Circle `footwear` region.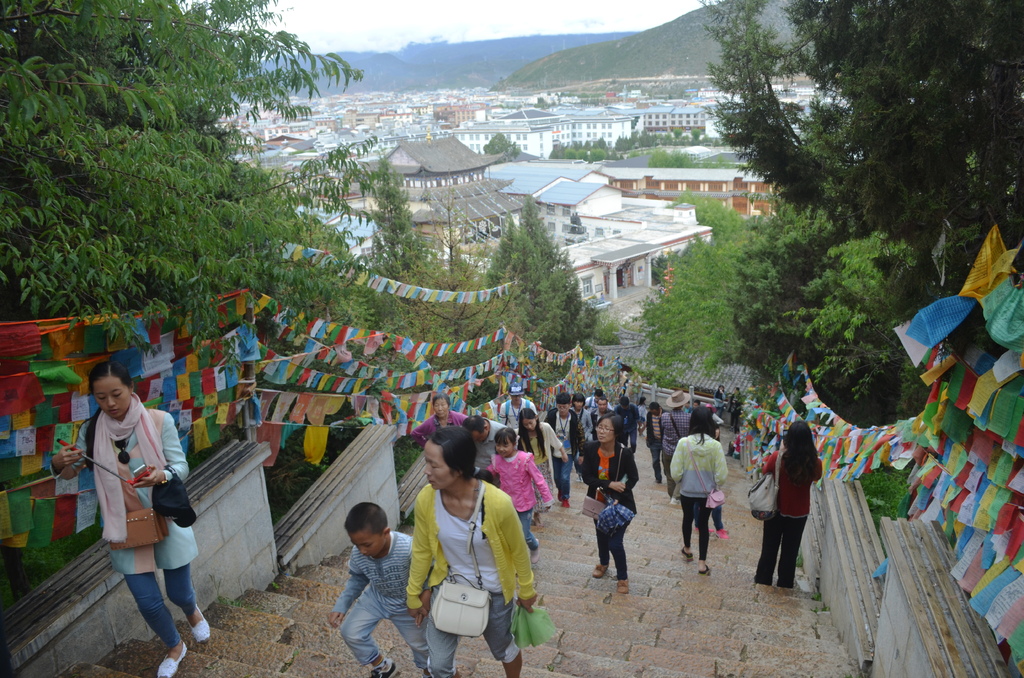
Region: x1=717 y1=526 x2=727 y2=538.
